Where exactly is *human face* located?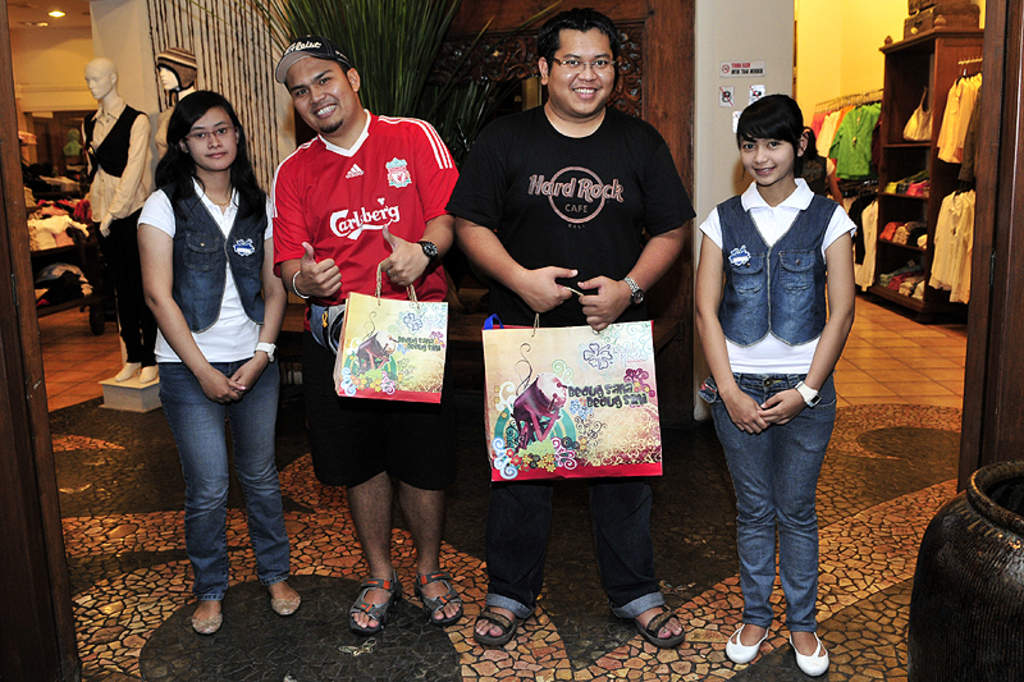
Its bounding box is BBox(742, 132, 799, 182).
